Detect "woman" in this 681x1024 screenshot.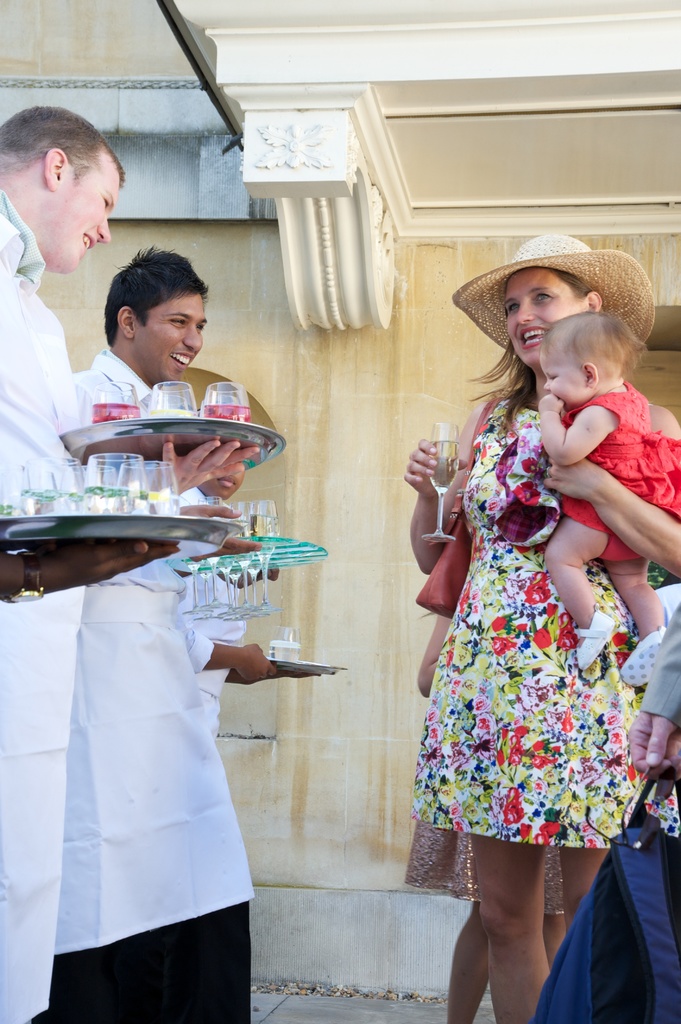
Detection: box=[404, 219, 666, 964].
